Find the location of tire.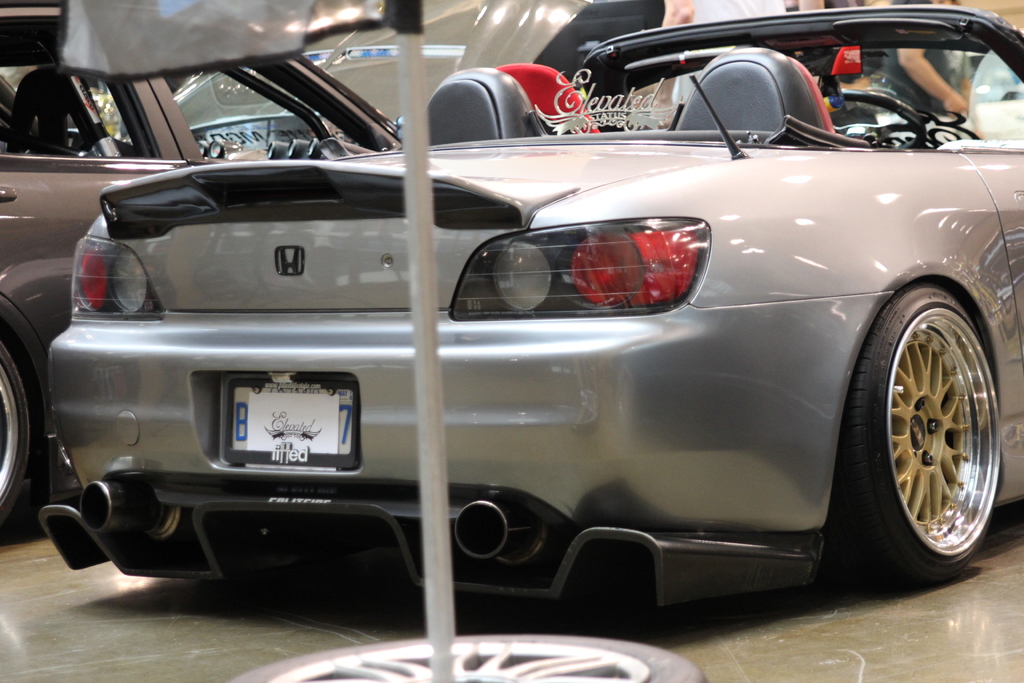
Location: 0 333 30 531.
